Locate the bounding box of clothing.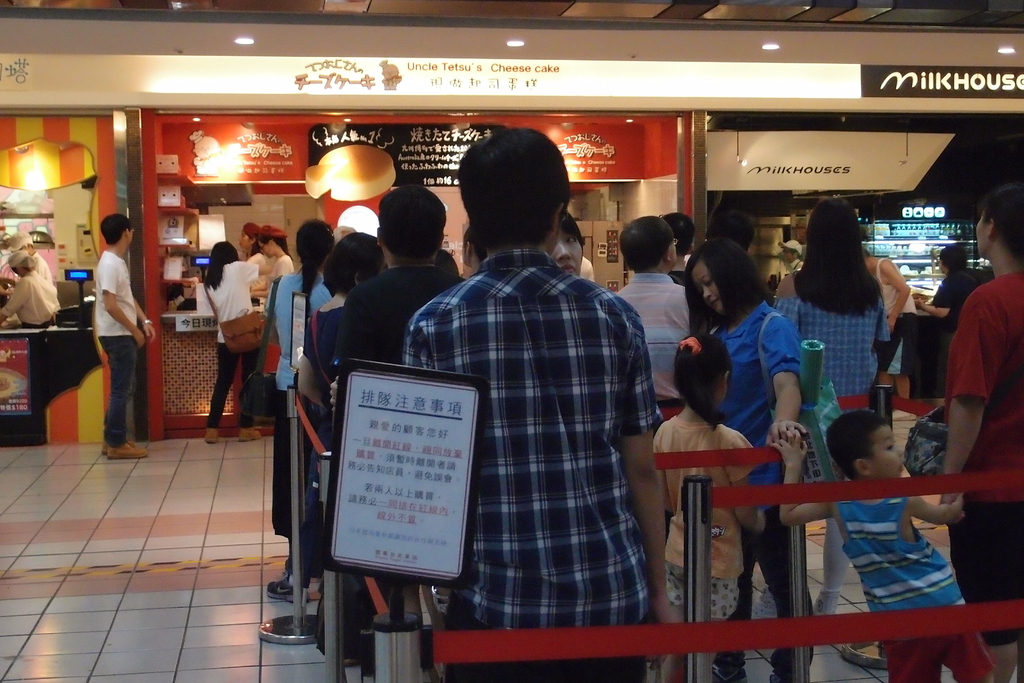
Bounding box: locate(856, 256, 926, 365).
